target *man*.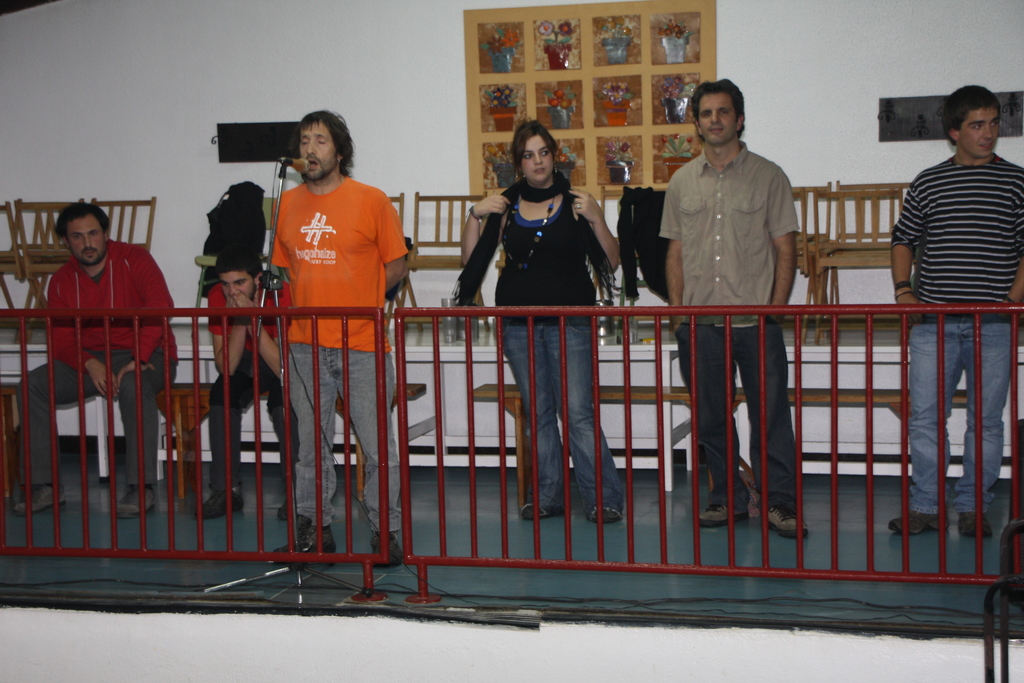
Target region: [x1=16, y1=201, x2=179, y2=514].
